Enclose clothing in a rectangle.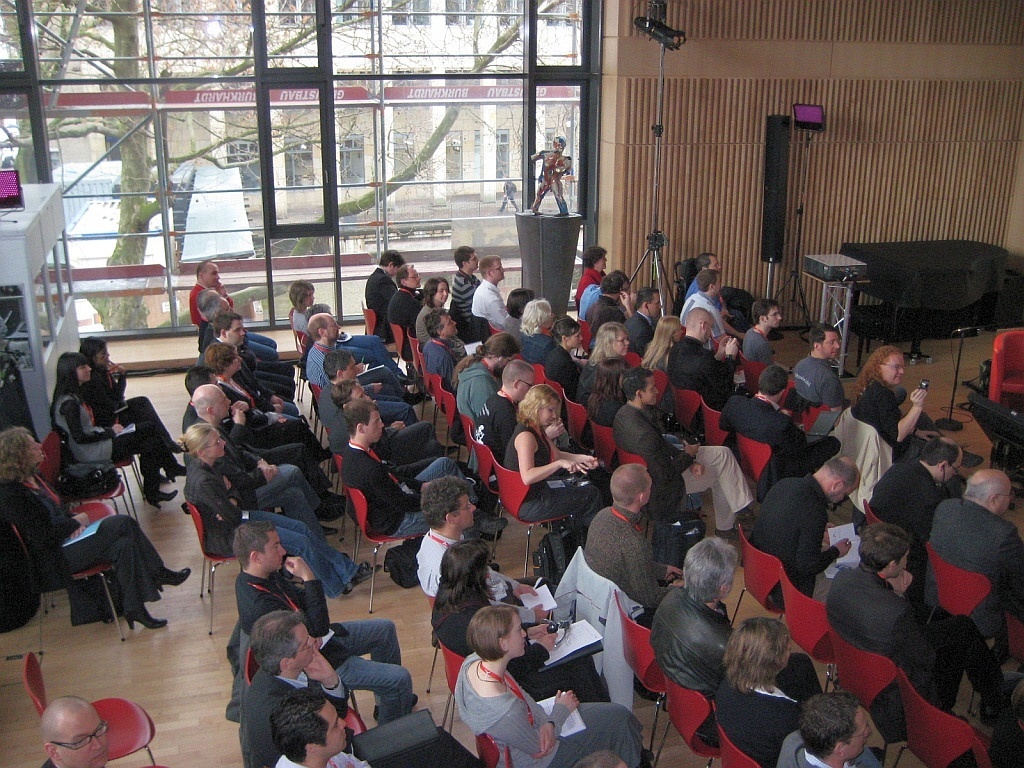
<bbox>682, 279, 748, 323</bbox>.
